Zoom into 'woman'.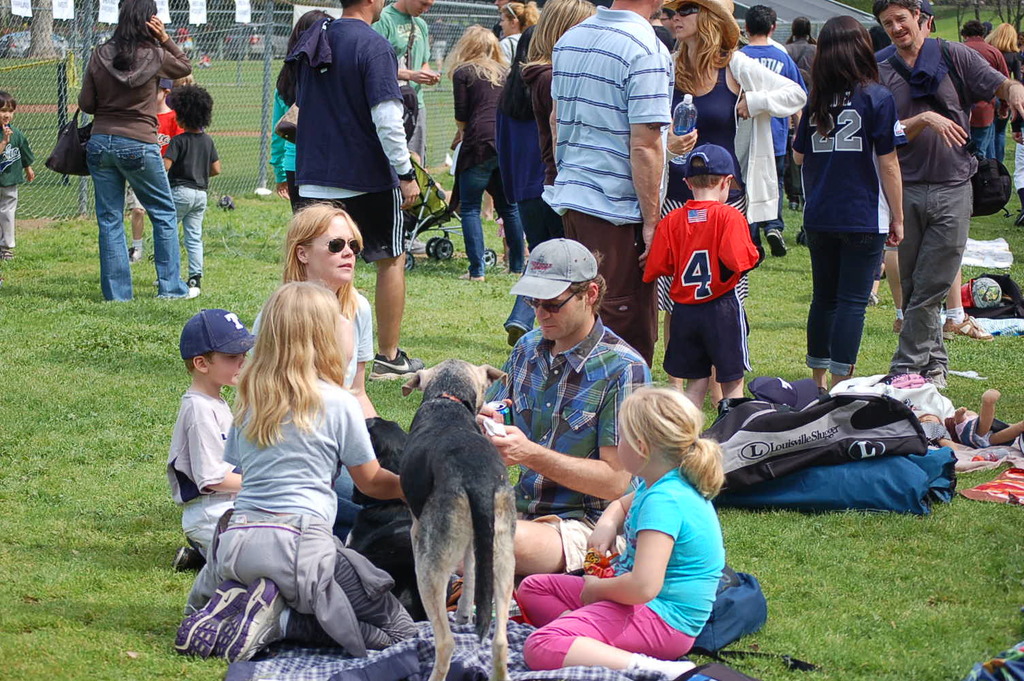
Zoom target: select_region(518, 1, 598, 235).
